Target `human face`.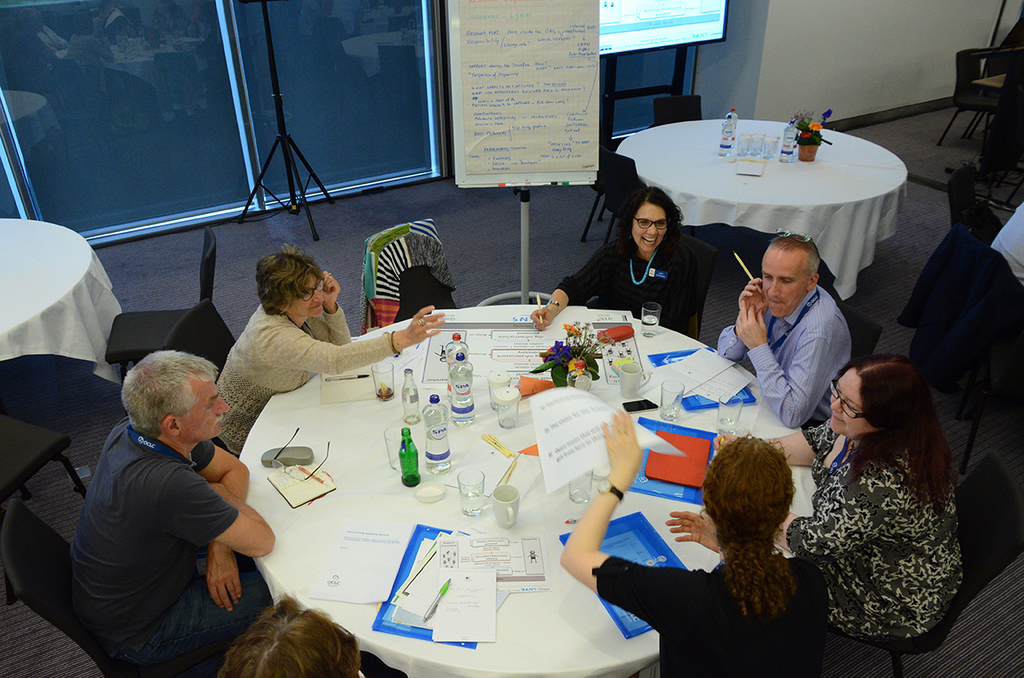
Target region: l=765, t=254, r=811, b=319.
